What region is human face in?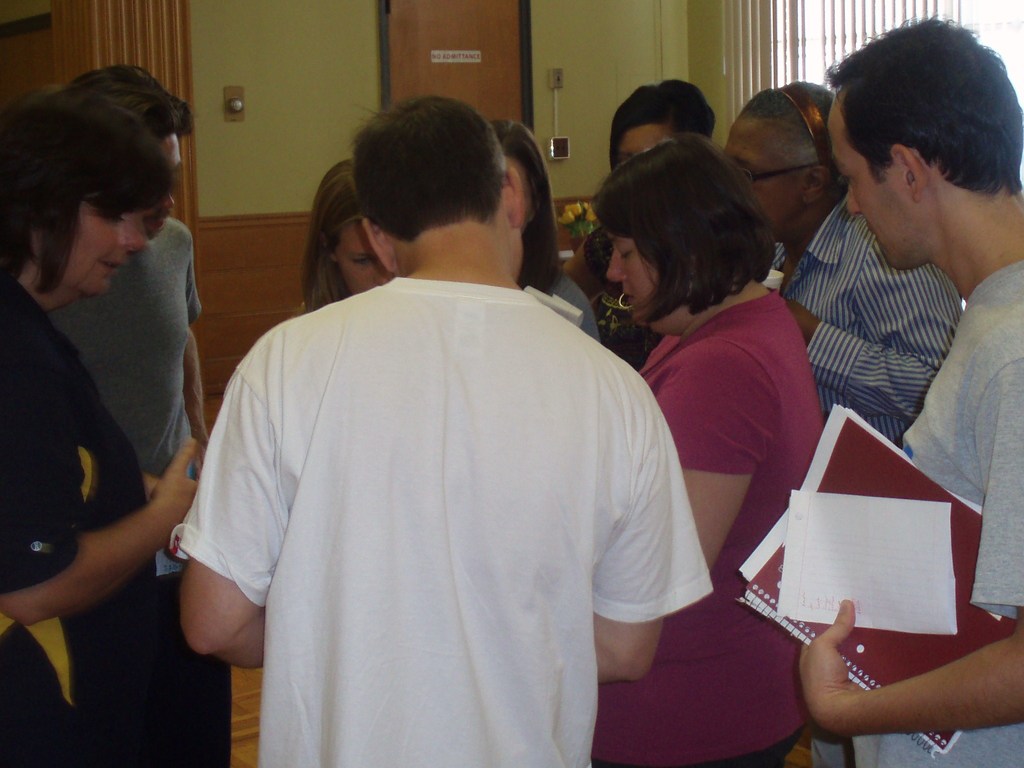
[left=337, top=221, right=397, bottom=292].
